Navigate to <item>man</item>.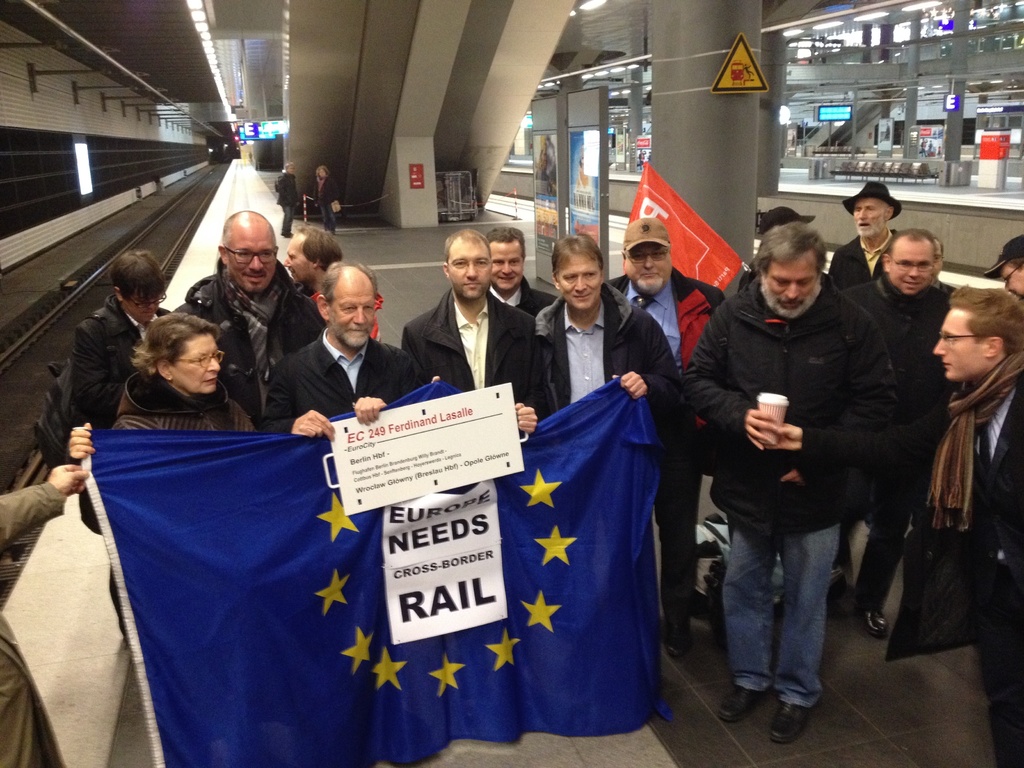
Navigation target: (x1=276, y1=225, x2=388, y2=351).
